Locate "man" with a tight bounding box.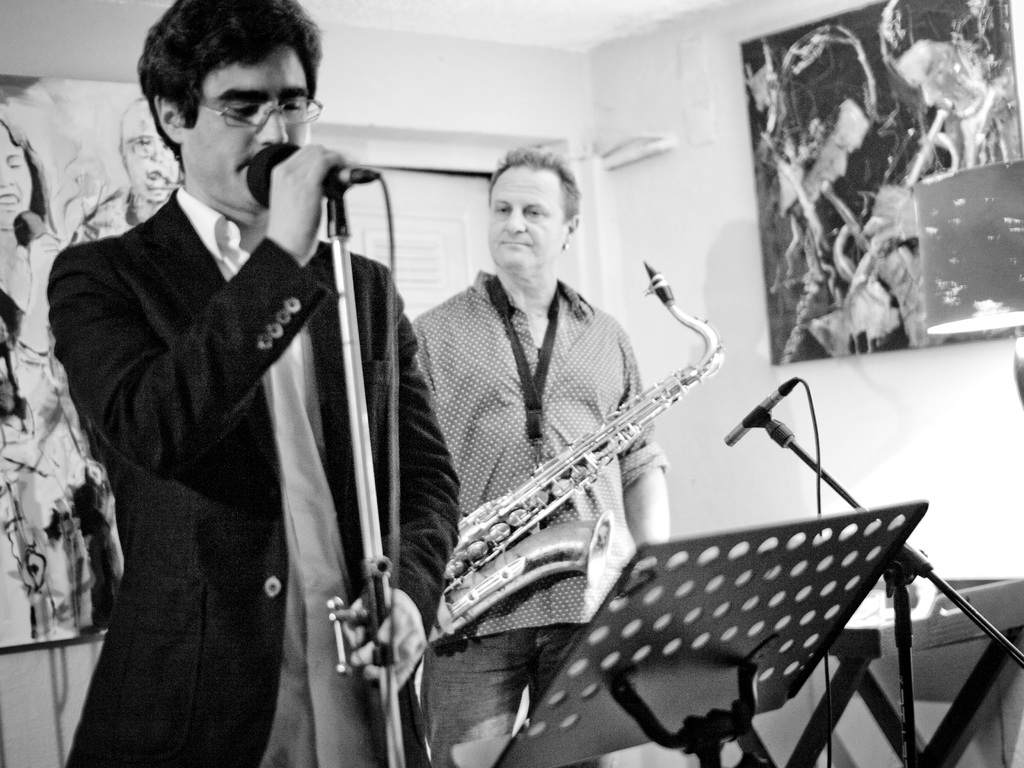
<region>36, 4, 460, 764</region>.
